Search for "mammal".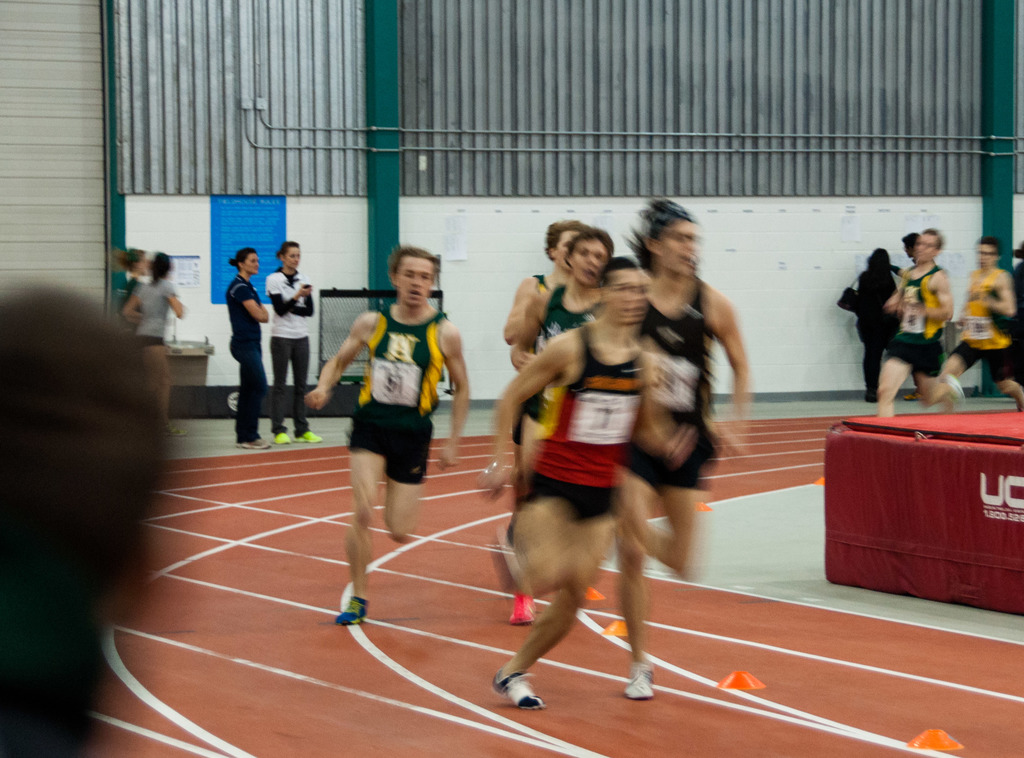
Found at locate(502, 218, 593, 348).
